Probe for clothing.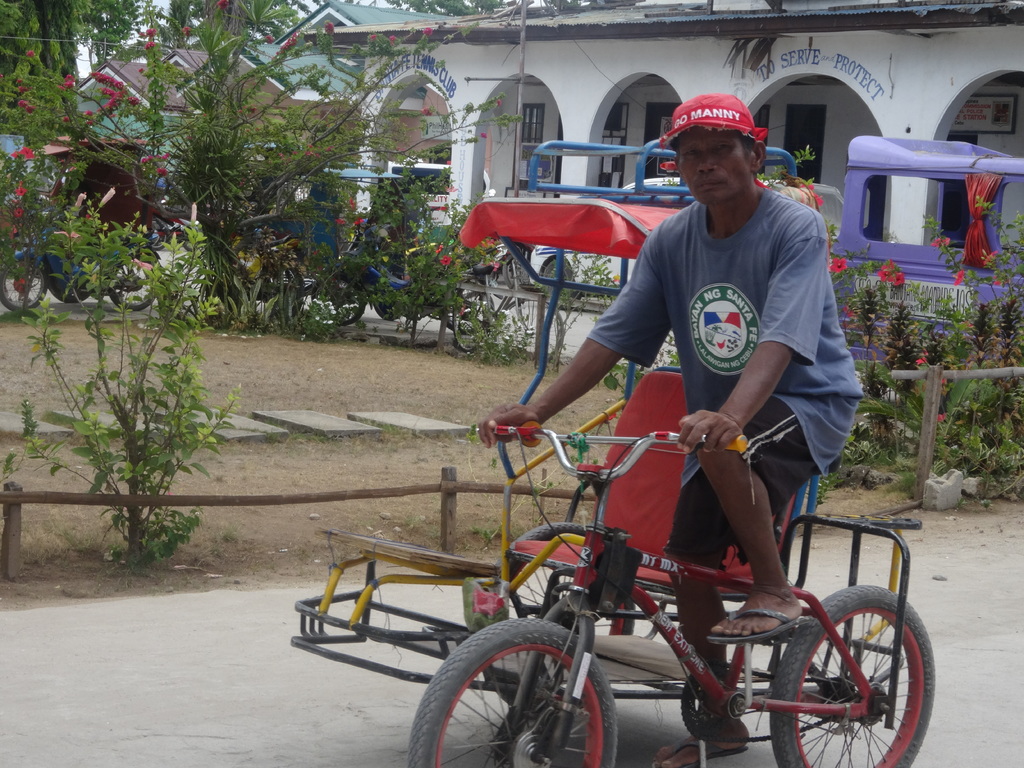
Probe result: 575 195 865 559.
